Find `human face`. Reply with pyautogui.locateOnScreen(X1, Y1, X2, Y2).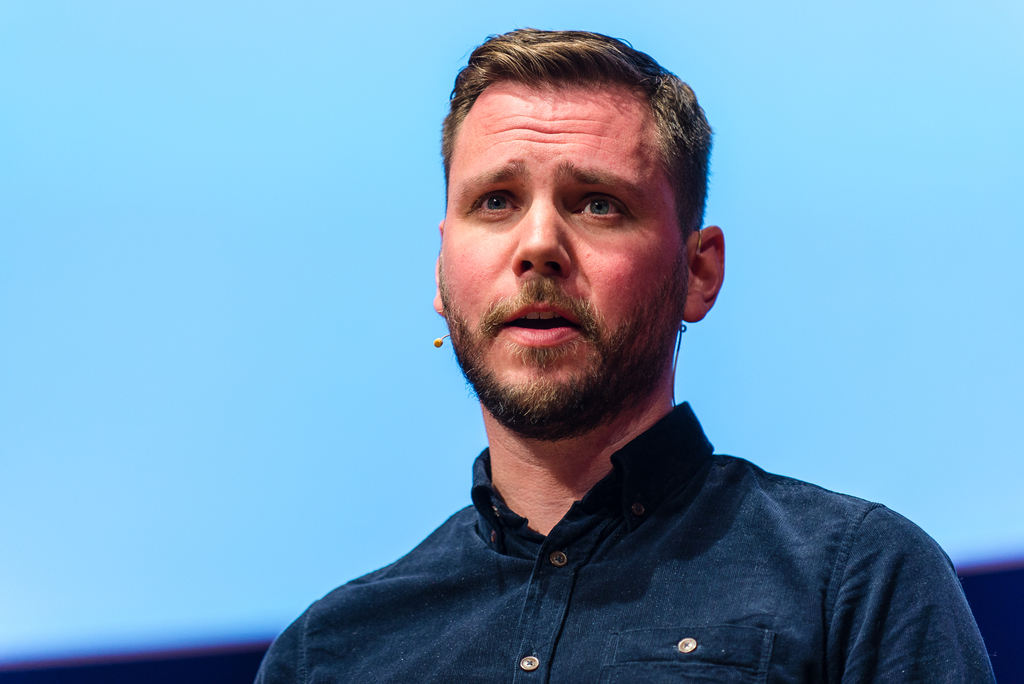
pyautogui.locateOnScreen(439, 82, 683, 431).
